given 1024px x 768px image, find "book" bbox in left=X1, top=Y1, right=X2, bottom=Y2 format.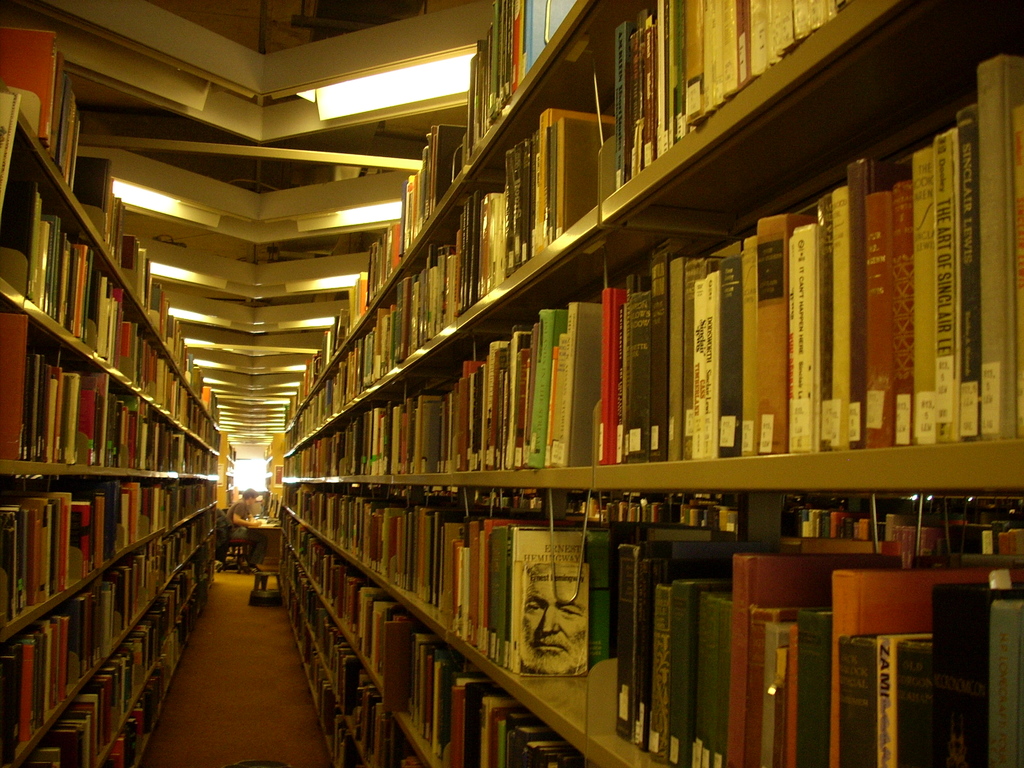
left=505, top=524, right=589, bottom=681.
